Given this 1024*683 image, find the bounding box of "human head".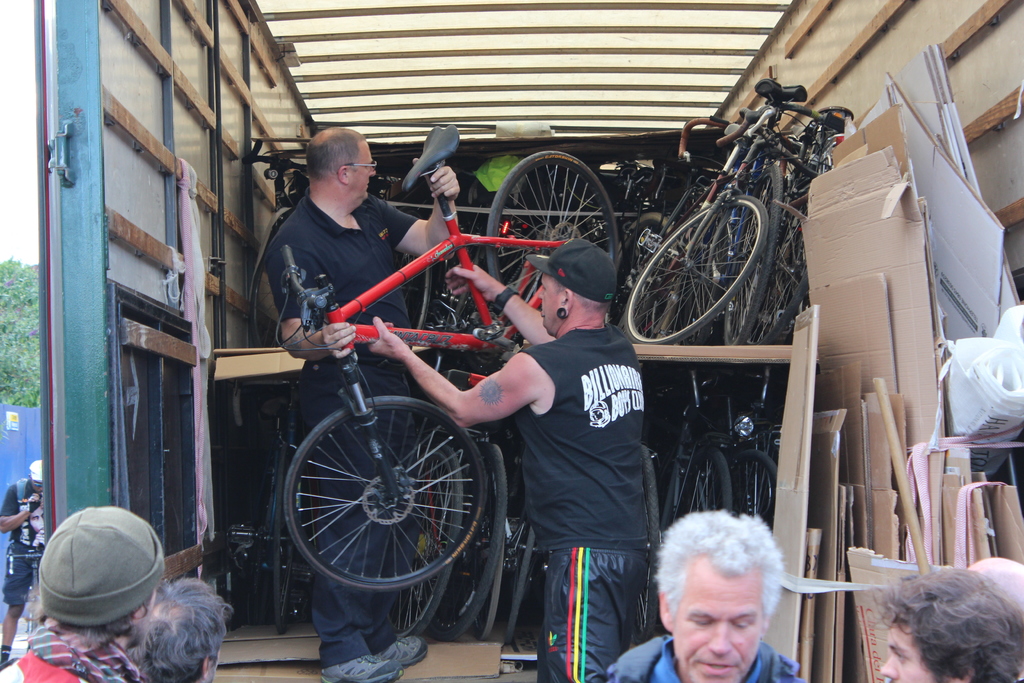
<region>525, 238, 616, 338</region>.
